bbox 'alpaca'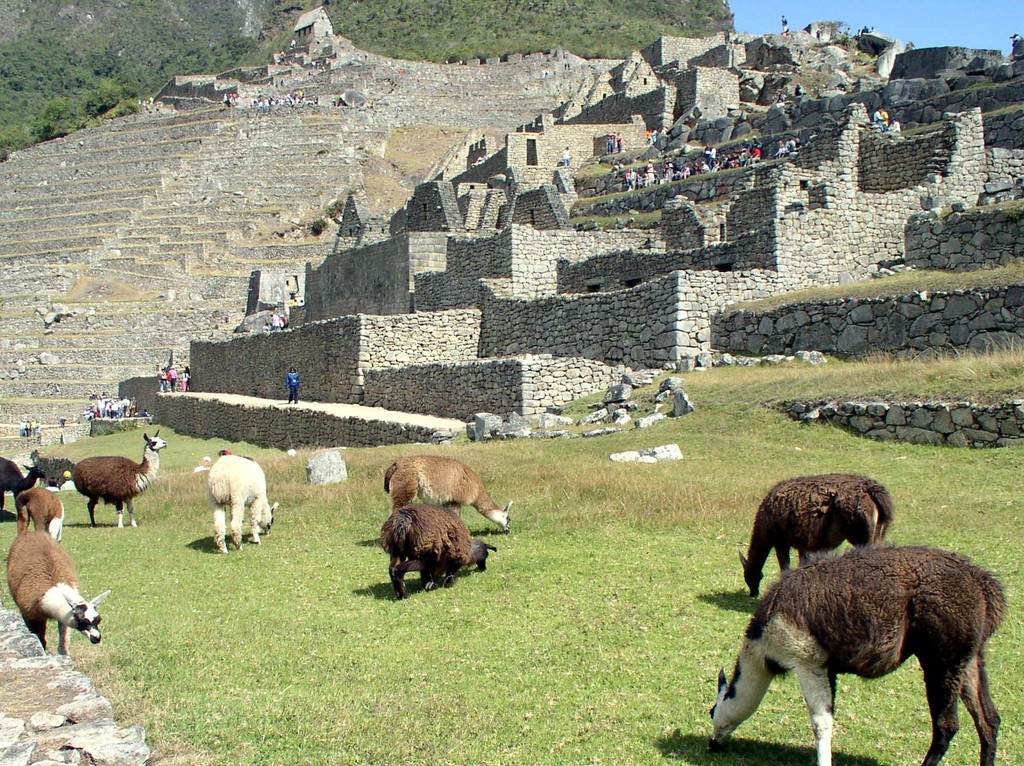
[5, 523, 109, 656]
